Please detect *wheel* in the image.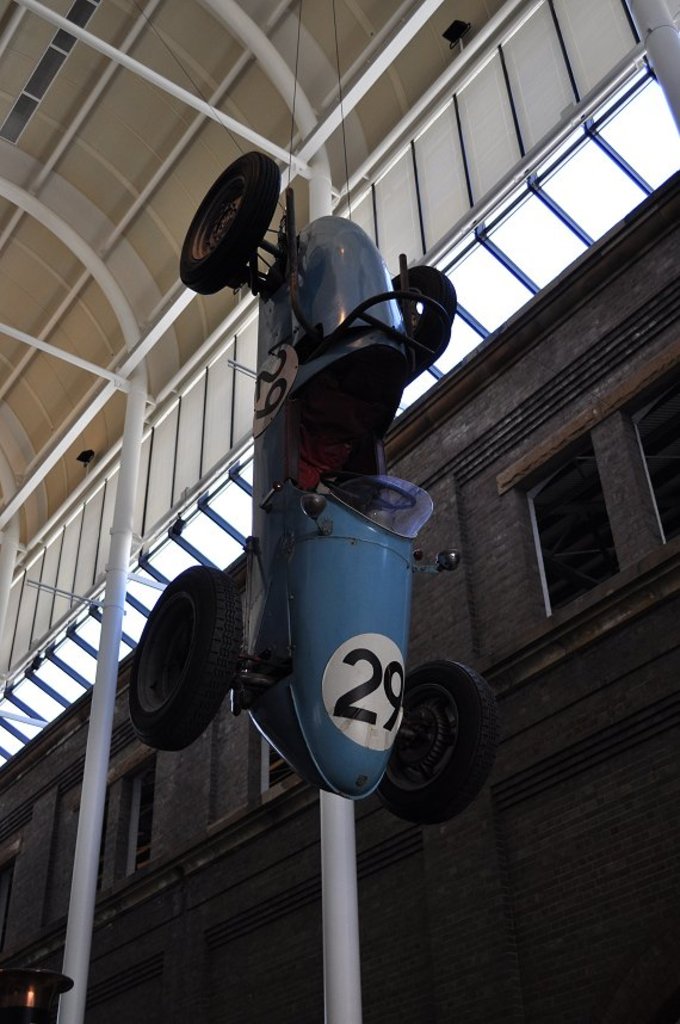
{"left": 395, "top": 261, "right": 459, "bottom": 362}.
